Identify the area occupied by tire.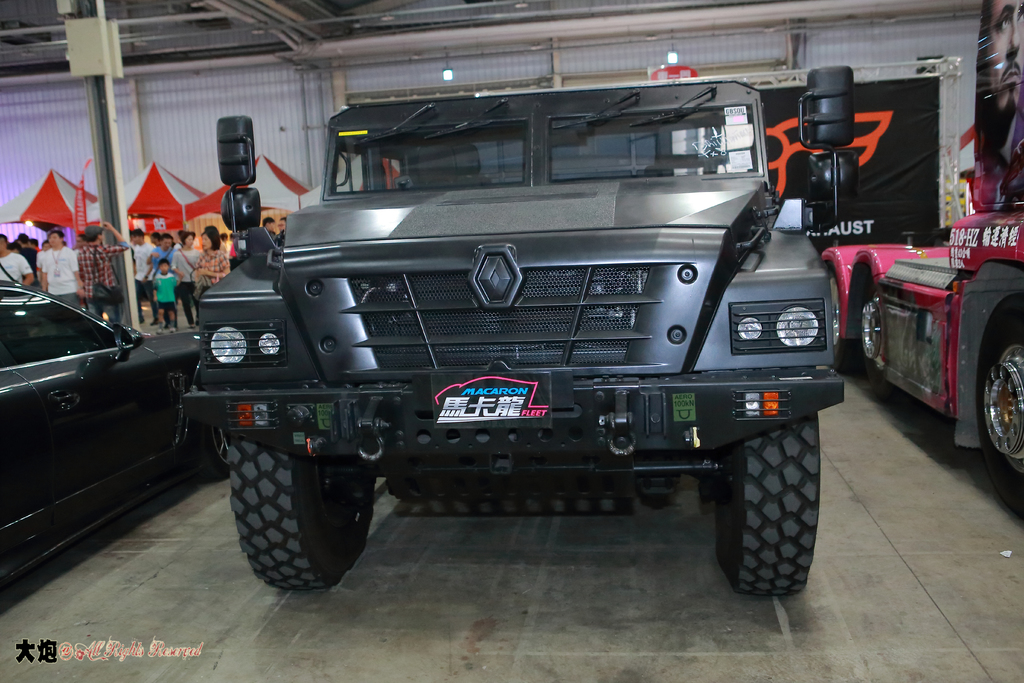
Area: select_region(828, 272, 865, 375).
